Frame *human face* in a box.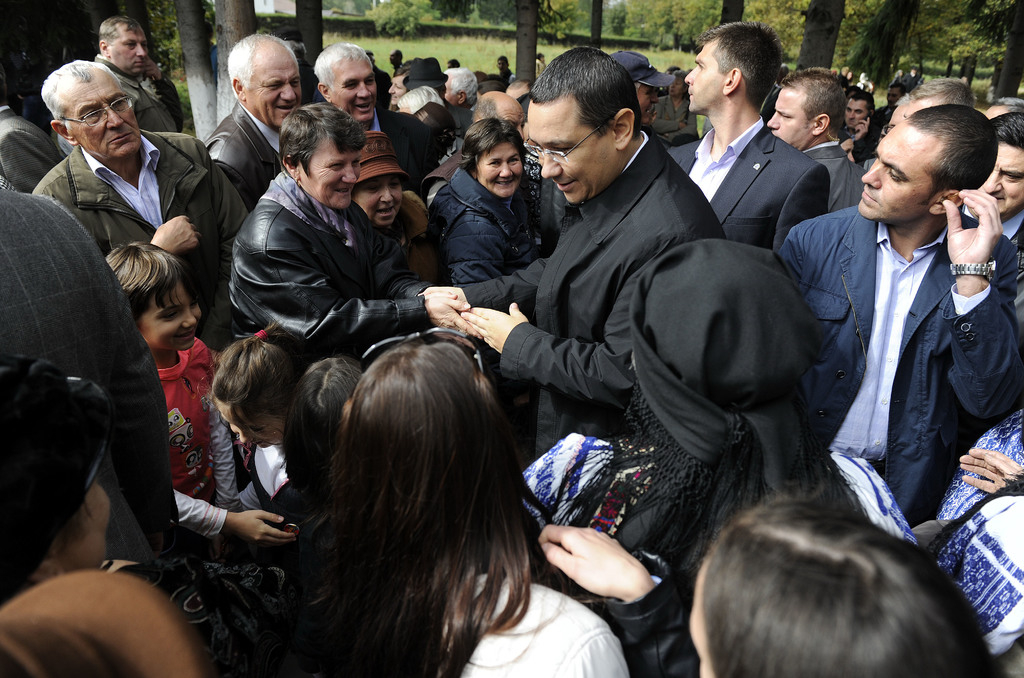
[769,88,812,144].
